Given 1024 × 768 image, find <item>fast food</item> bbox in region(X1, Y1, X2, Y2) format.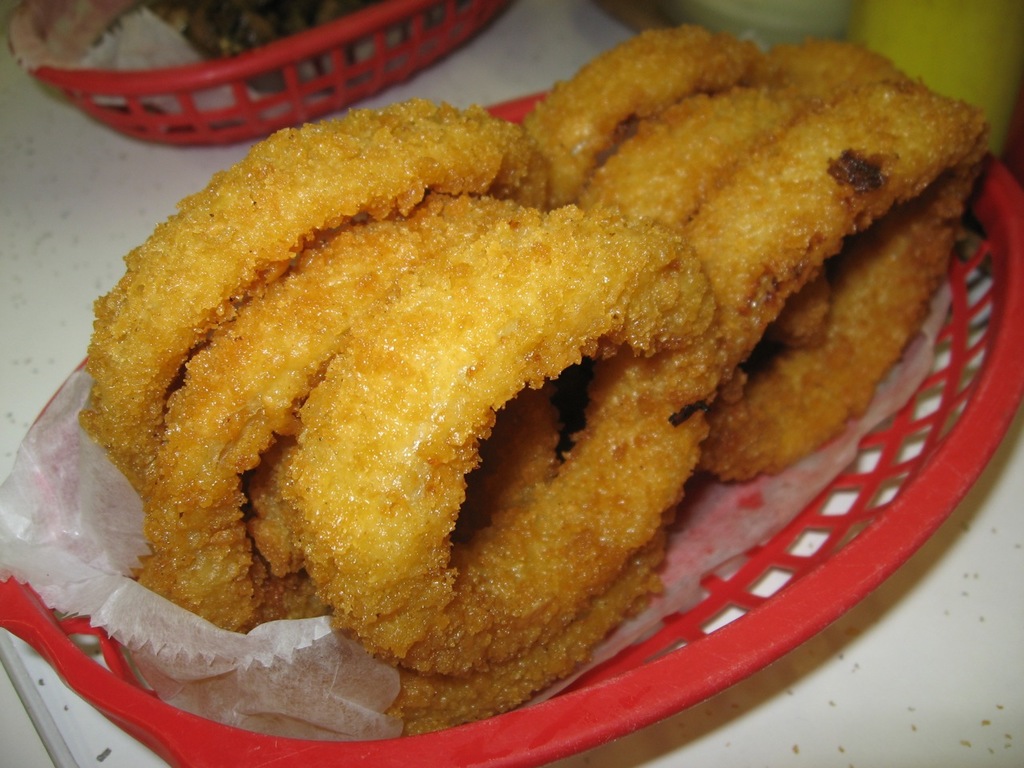
region(80, 22, 995, 742).
